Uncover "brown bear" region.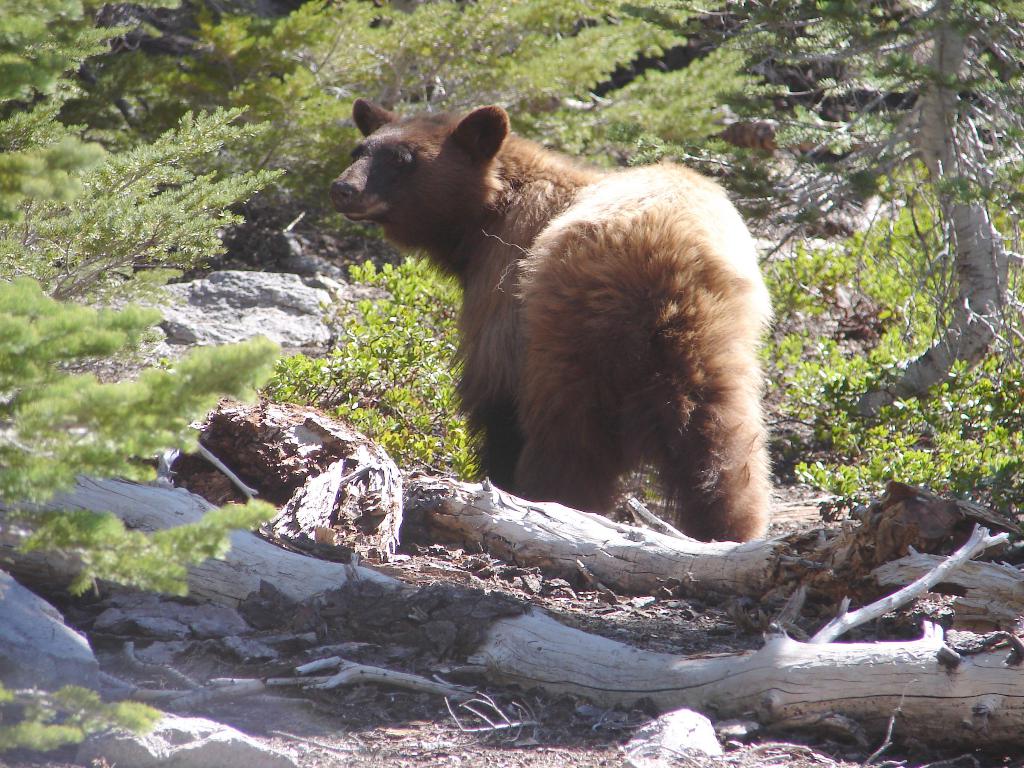
Uncovered: x1=326 y1=98 x2=772 y2=541.
